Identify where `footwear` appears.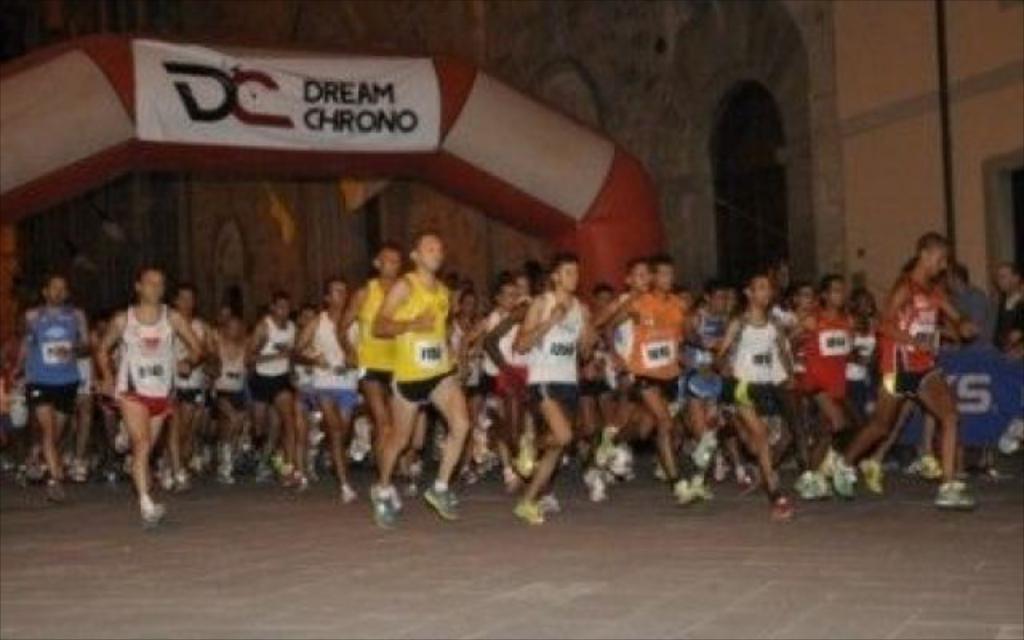
Appears at bbox=(342, 486, 357, 507).
